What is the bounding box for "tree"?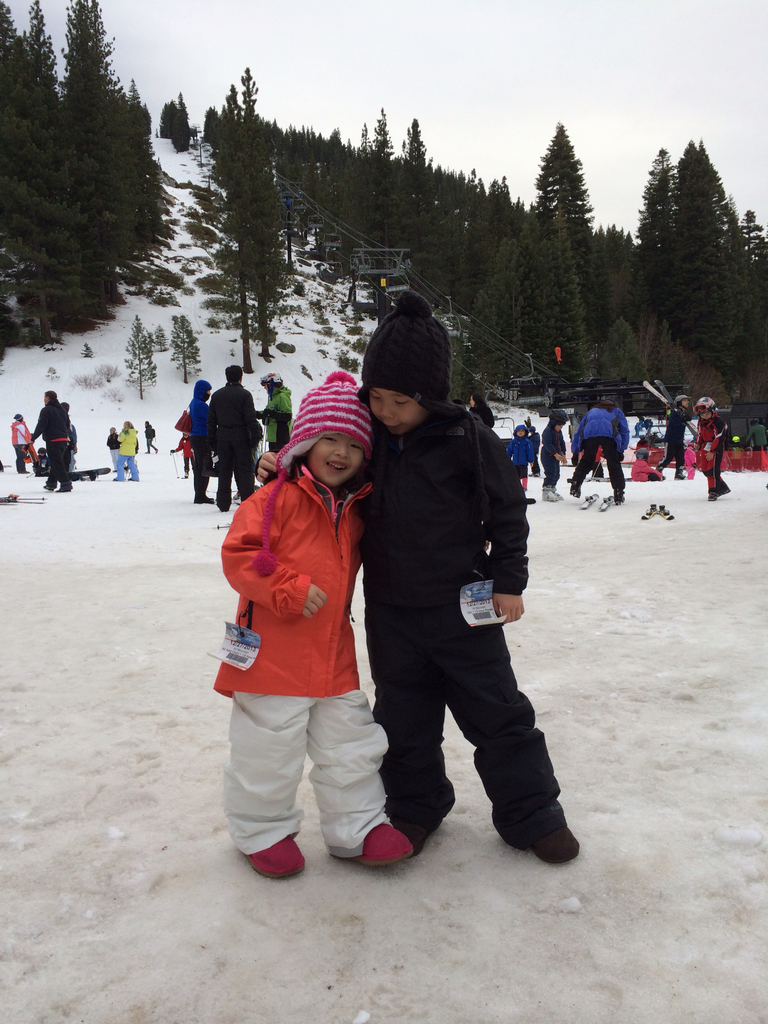
207:72:291:376.
